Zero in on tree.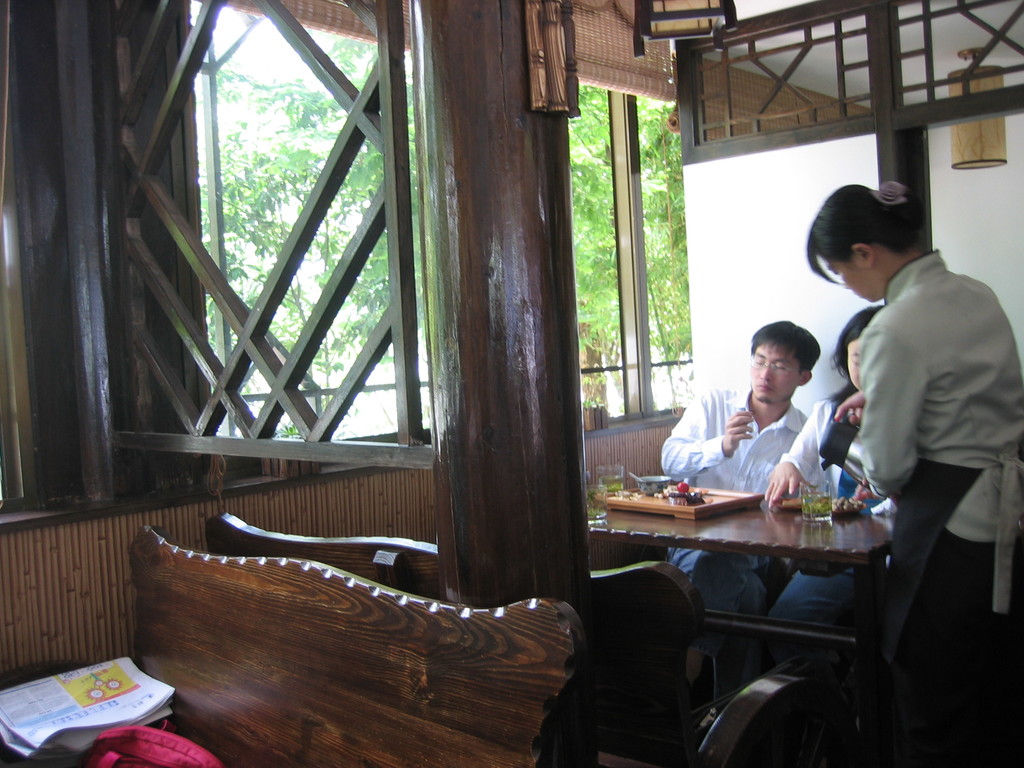
Zeroed in: 292/29/445/378.
